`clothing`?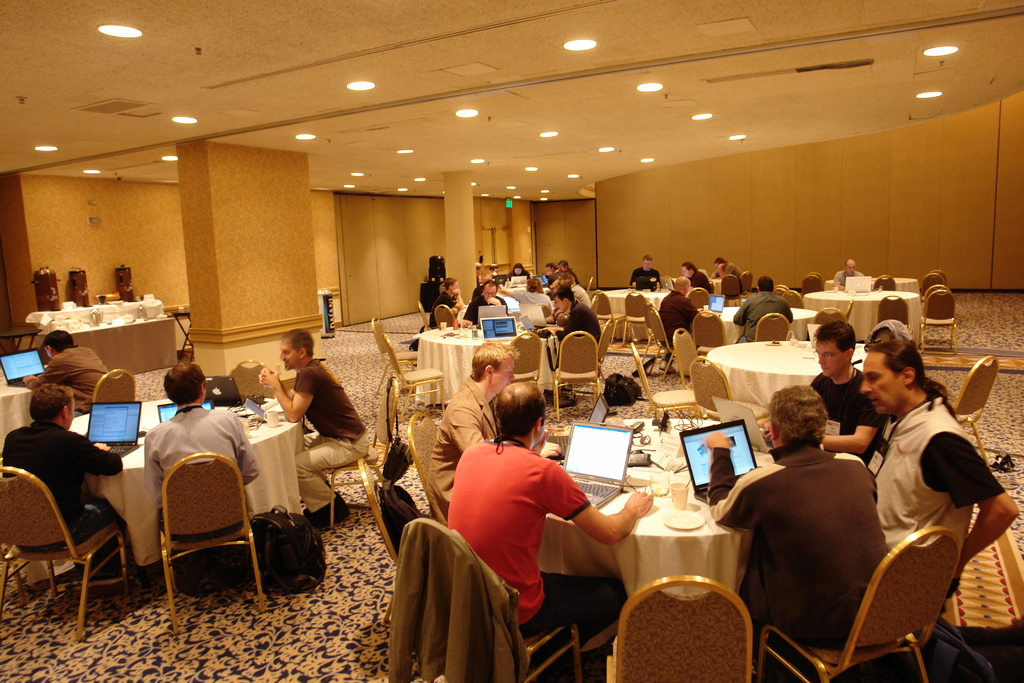
detection(145, 403, 259, 532)
